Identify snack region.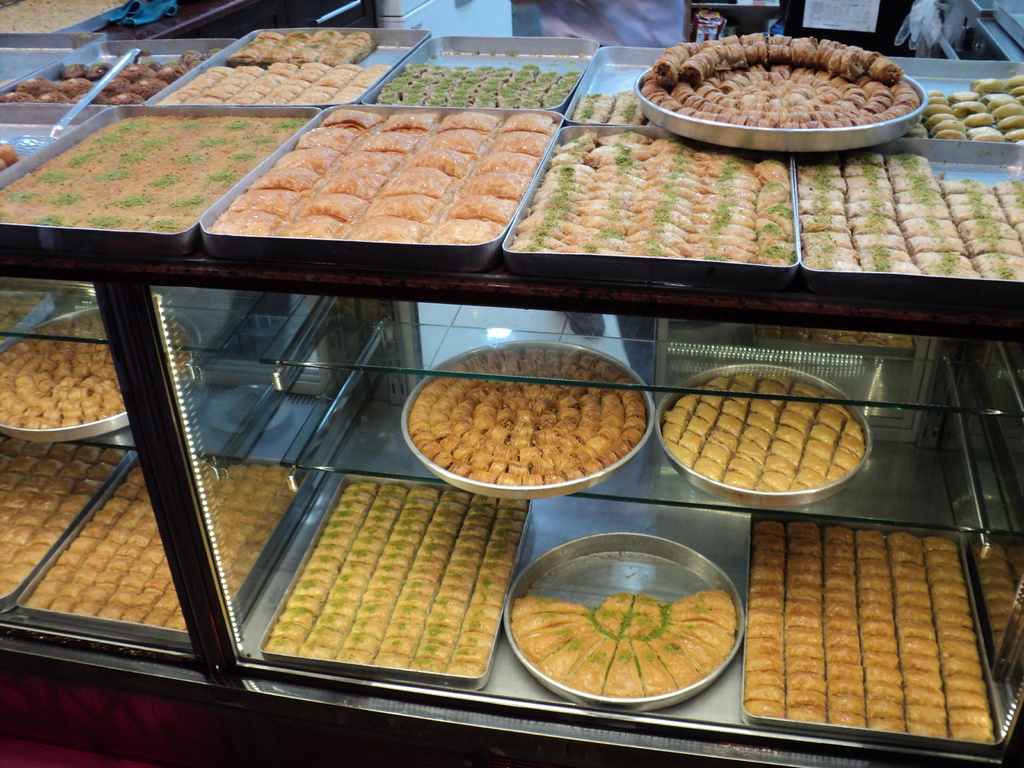
Region: <region>640, 24, 919, 132</region>.
